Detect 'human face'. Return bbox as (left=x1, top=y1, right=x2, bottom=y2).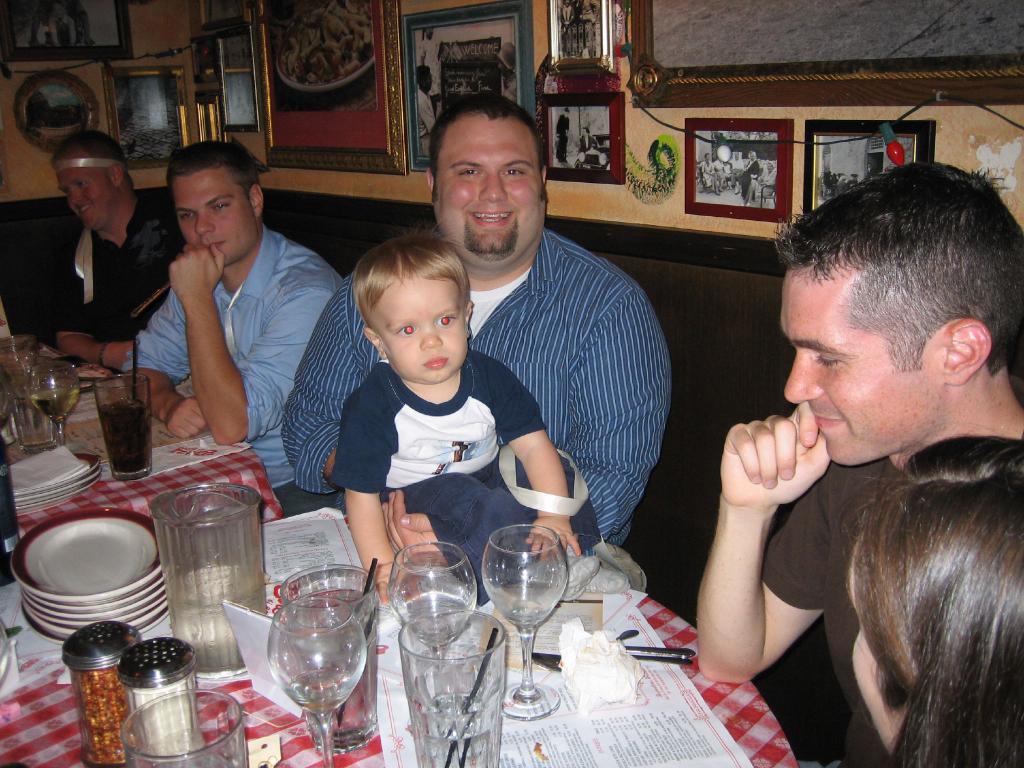
(left=433, top=113, right=545, bottom=257).
